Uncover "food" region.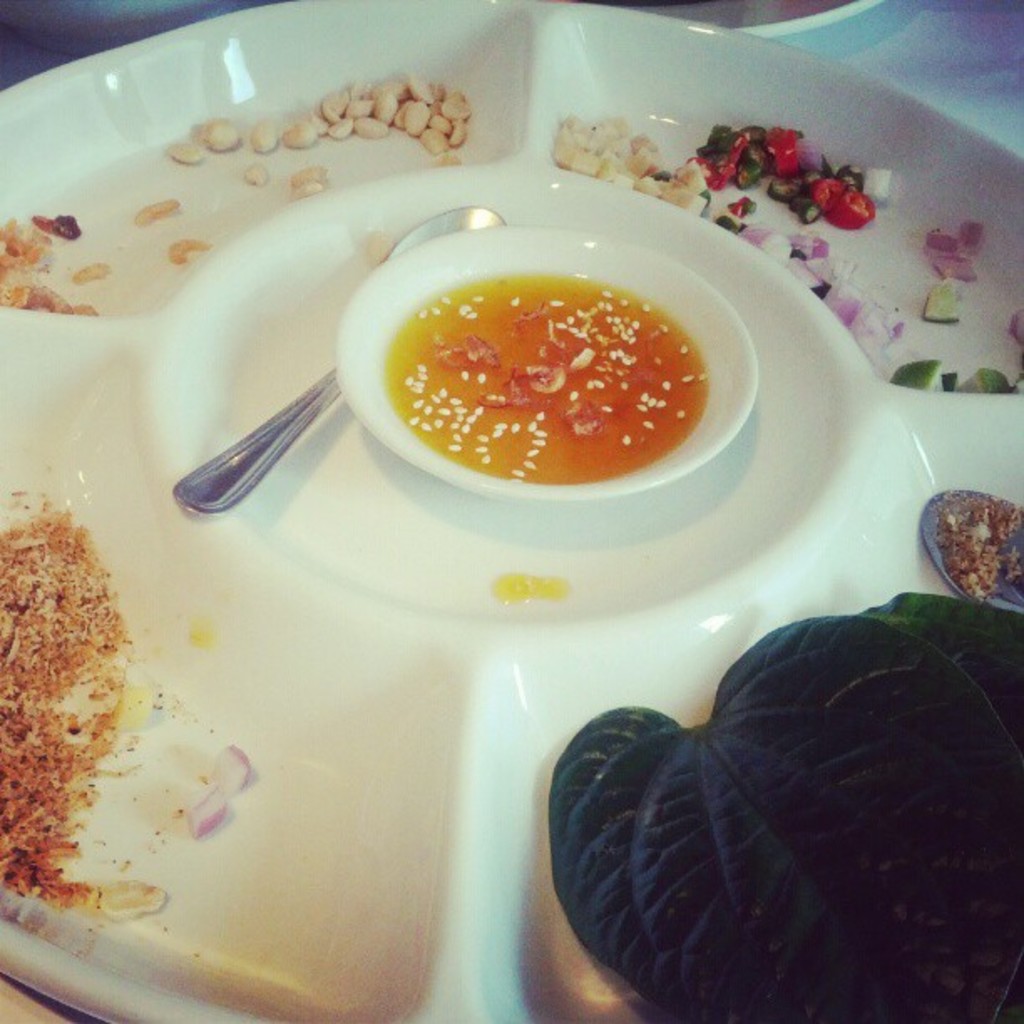
Uncovered: rect(925, 487, 1022, 596).
